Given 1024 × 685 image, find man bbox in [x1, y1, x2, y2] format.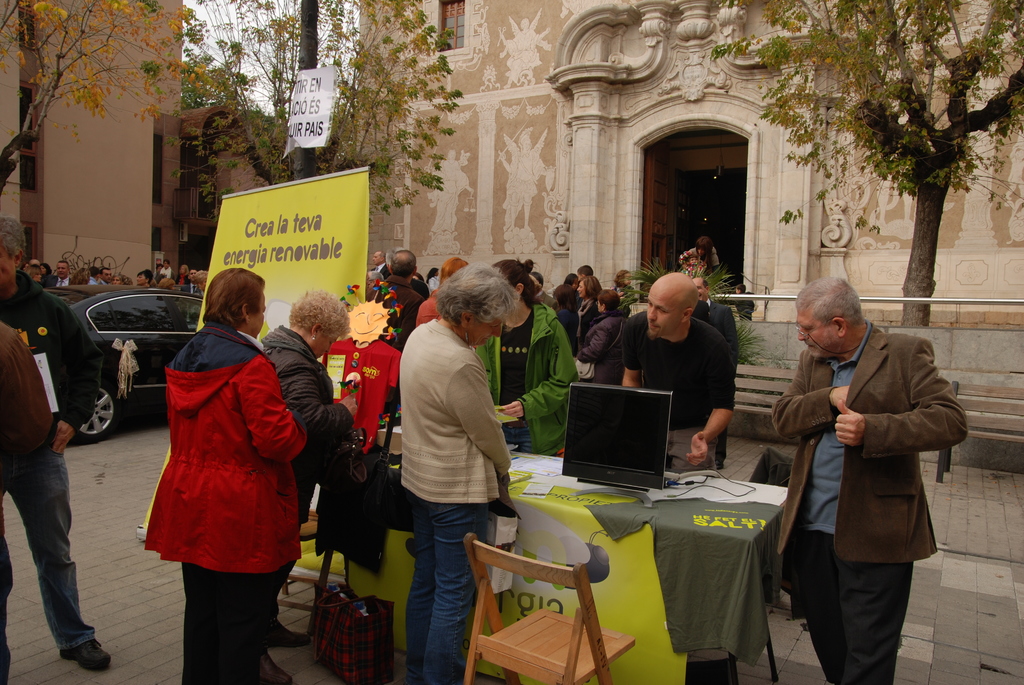
[84, 268, 108, 286].
